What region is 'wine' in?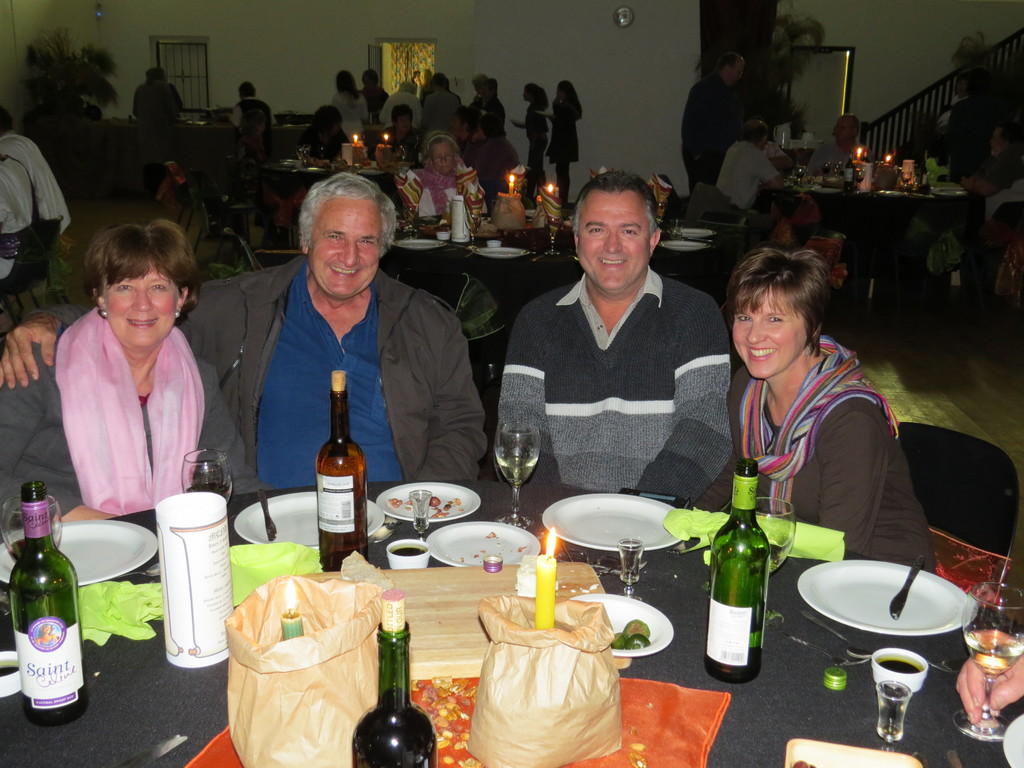
l=320, t=539, r=366, b=572.
